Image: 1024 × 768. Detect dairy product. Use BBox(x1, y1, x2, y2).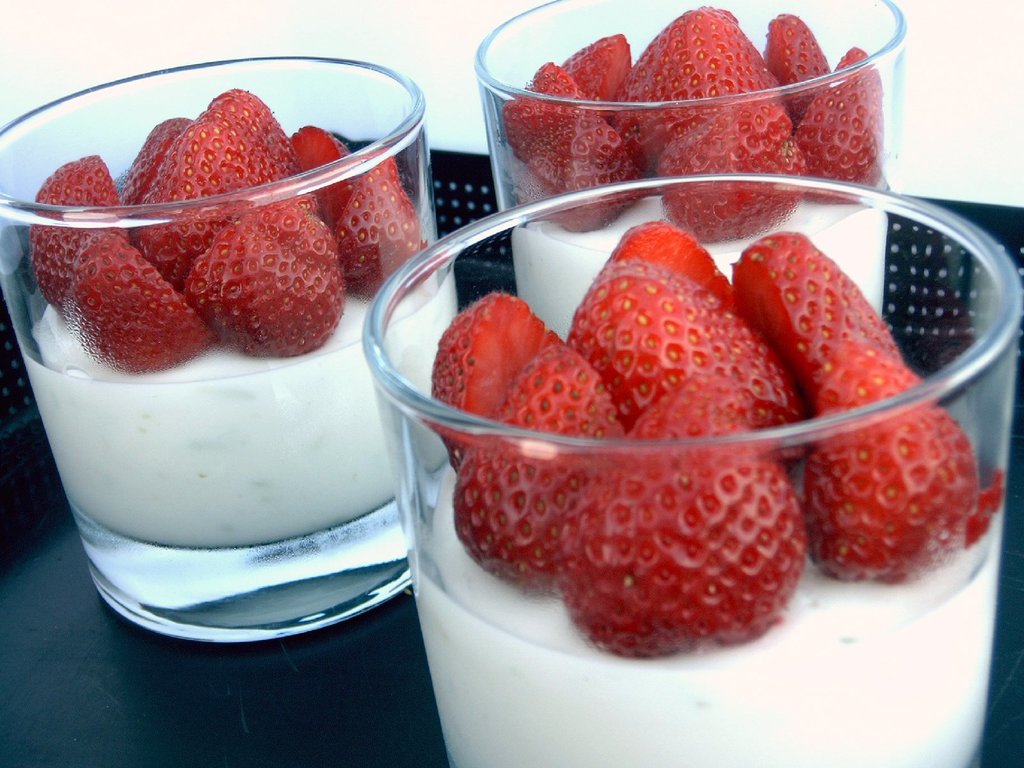
BBox(355, 314, 1014, 767).
